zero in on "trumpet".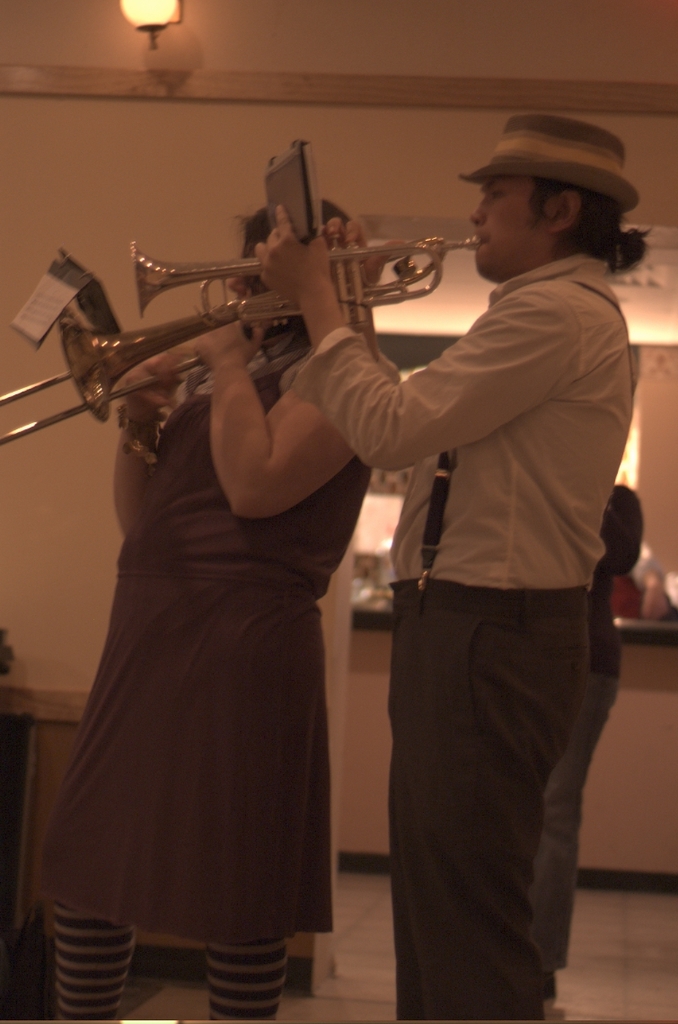
Zeroed in: (135, 216, 478, 340).
